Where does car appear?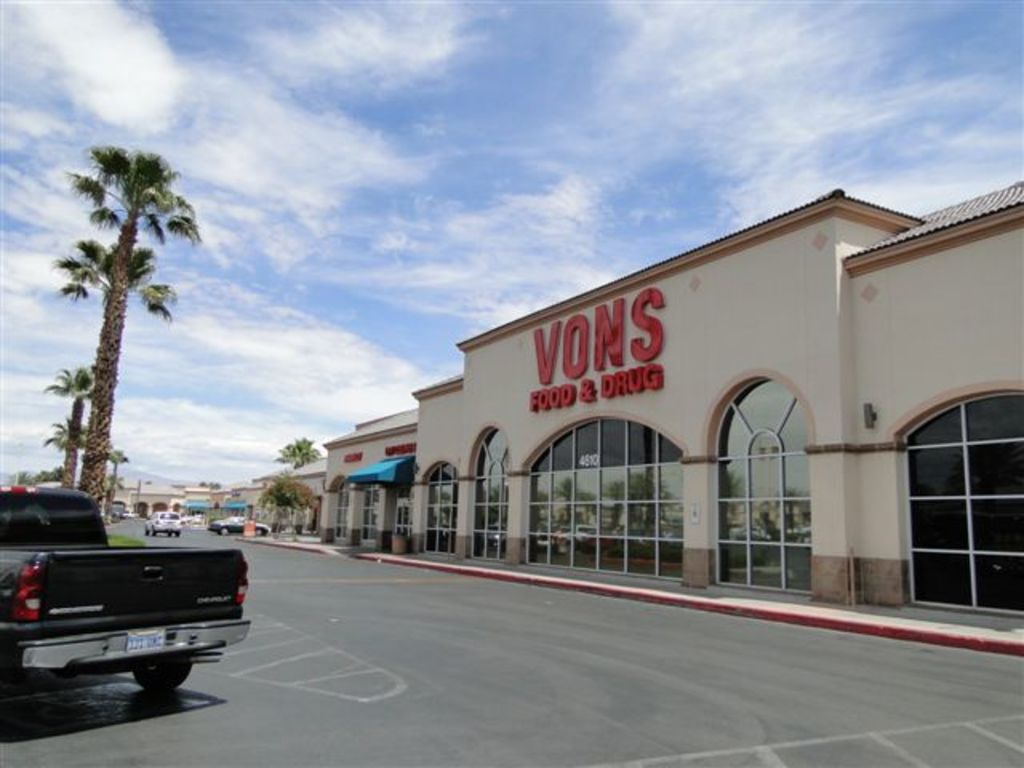
Appears at locate(213, 515, 269, 534).
